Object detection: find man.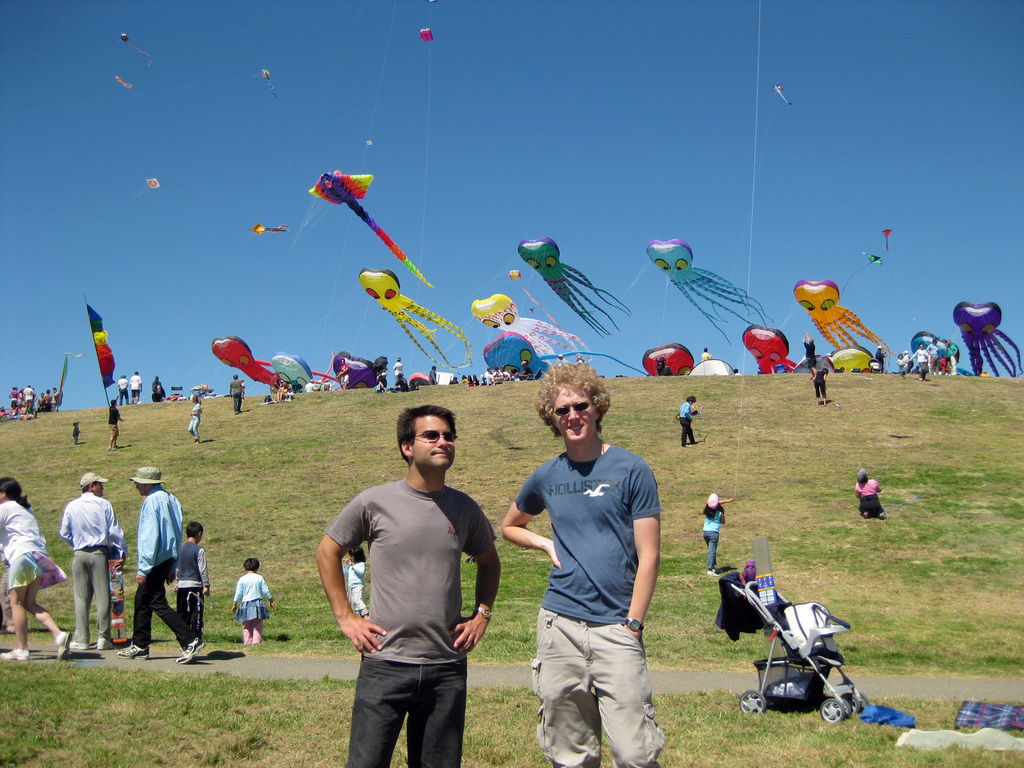
943 338 957 379.
